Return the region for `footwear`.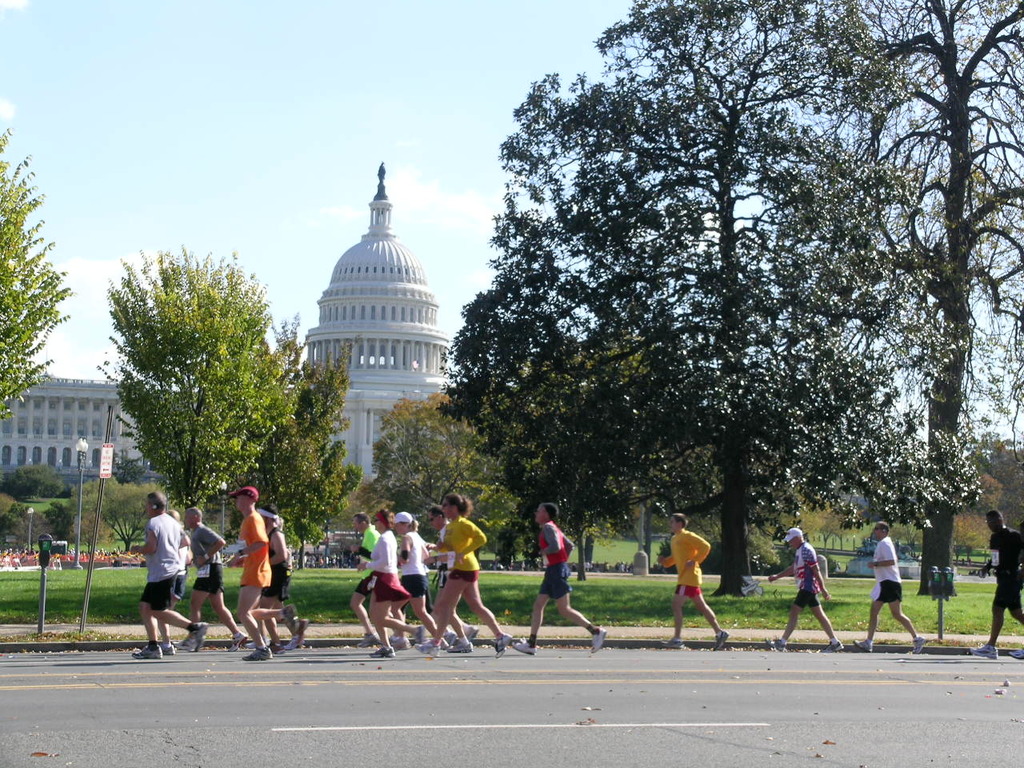
crop(193, 622, 209, 650).
